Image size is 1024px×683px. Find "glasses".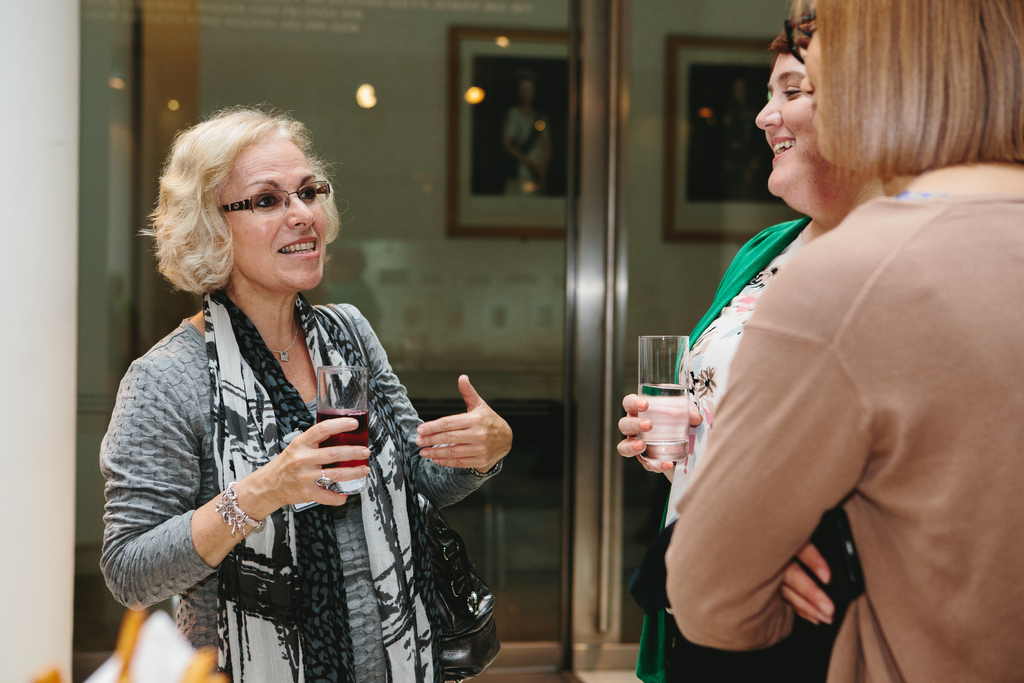
rect(781, 14, 819, 63).
